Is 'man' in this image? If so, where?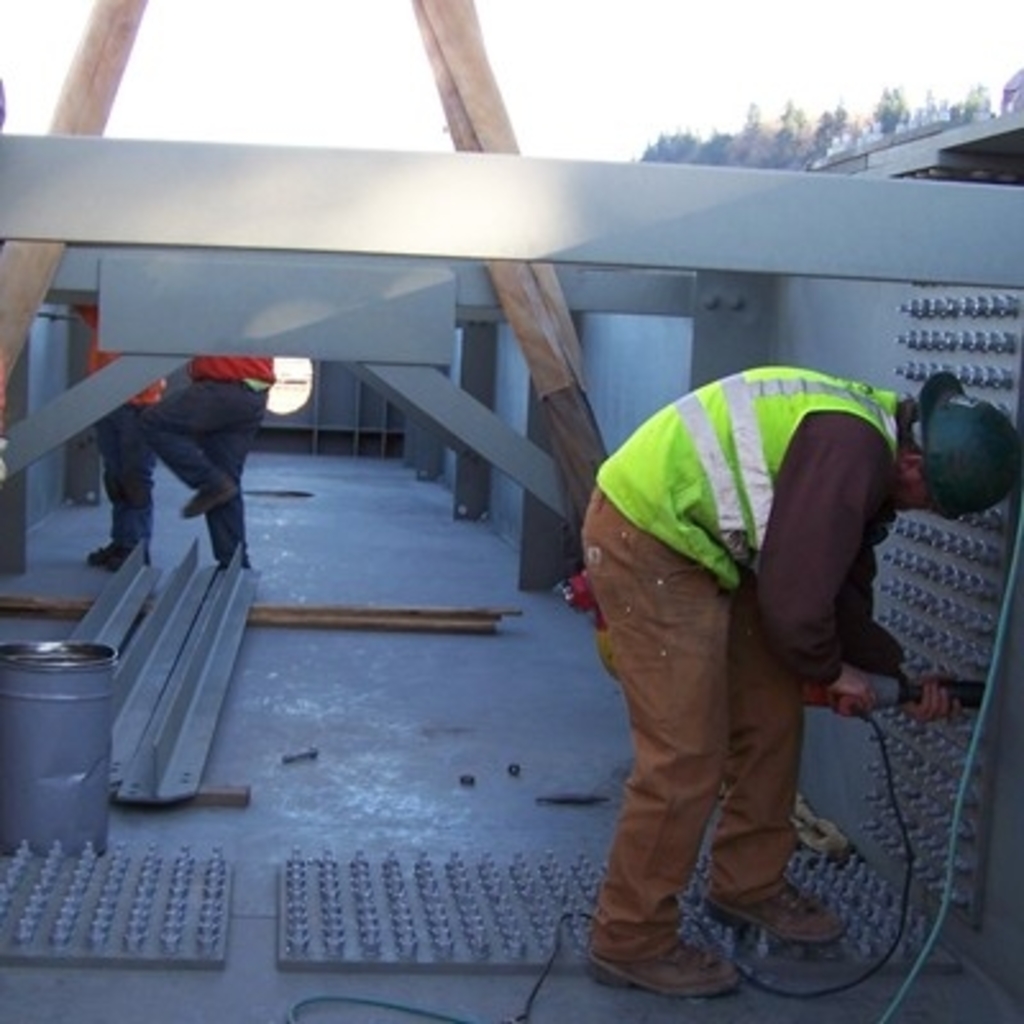
Yes, at select_region(77, 305, 166, 573).
